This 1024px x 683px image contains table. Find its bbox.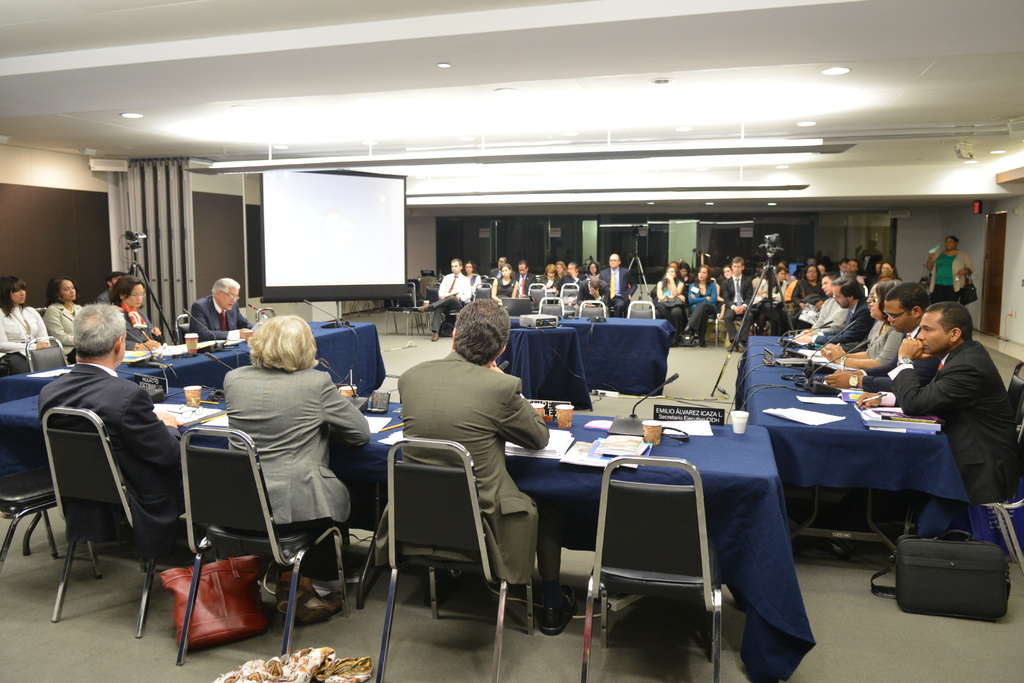
crop(748, 334, 995, 572).
